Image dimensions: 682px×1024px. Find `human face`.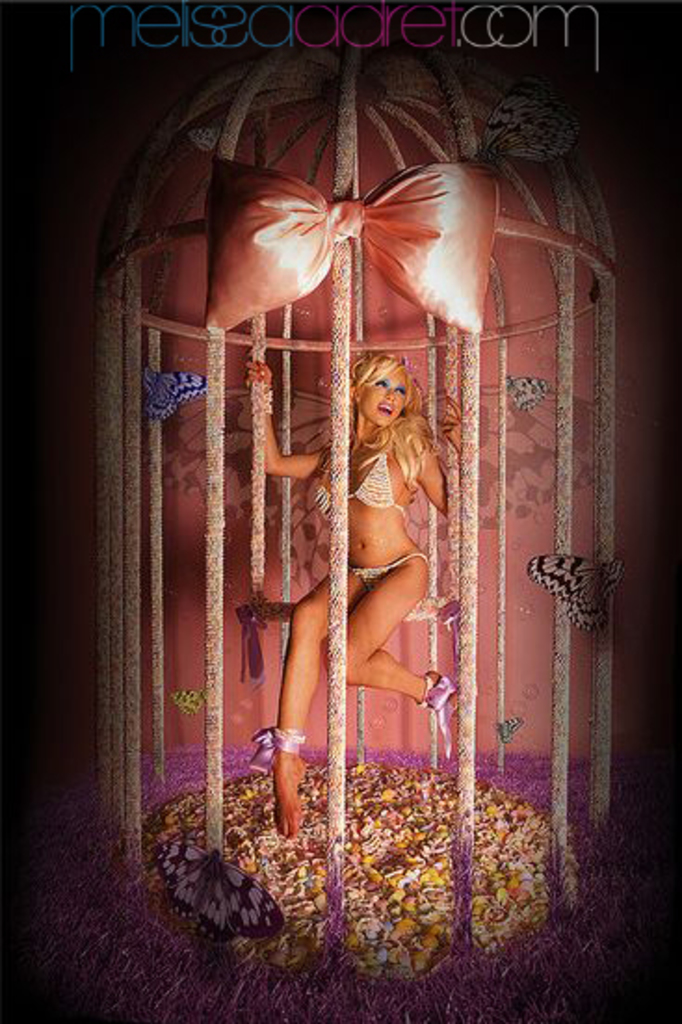
(353,375,411,420).
